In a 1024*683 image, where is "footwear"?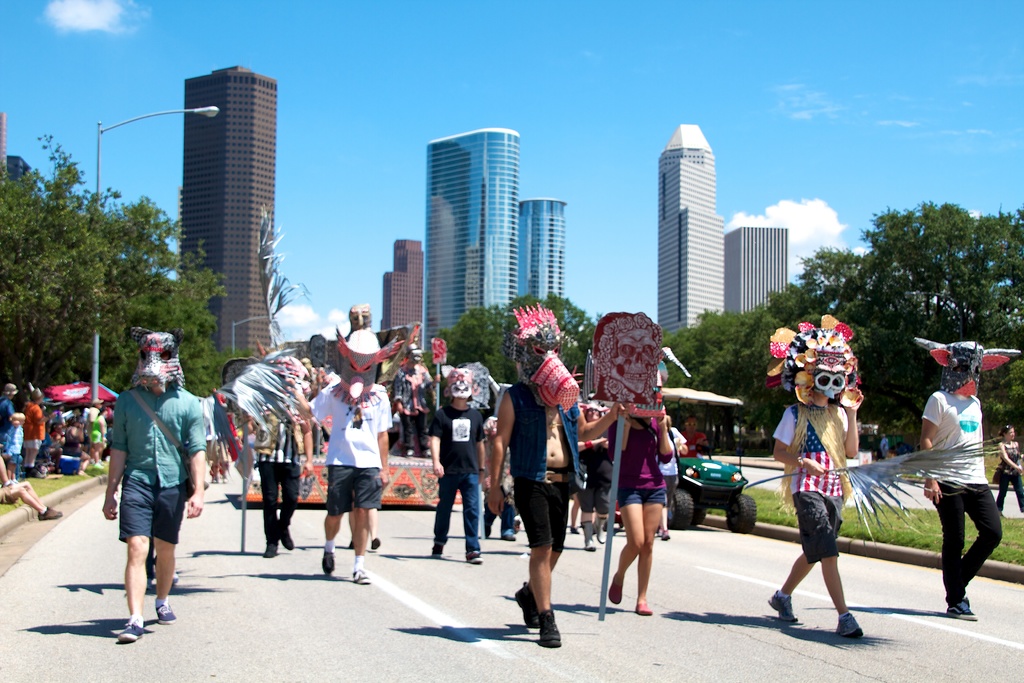
[369, 538, 380, 551].
